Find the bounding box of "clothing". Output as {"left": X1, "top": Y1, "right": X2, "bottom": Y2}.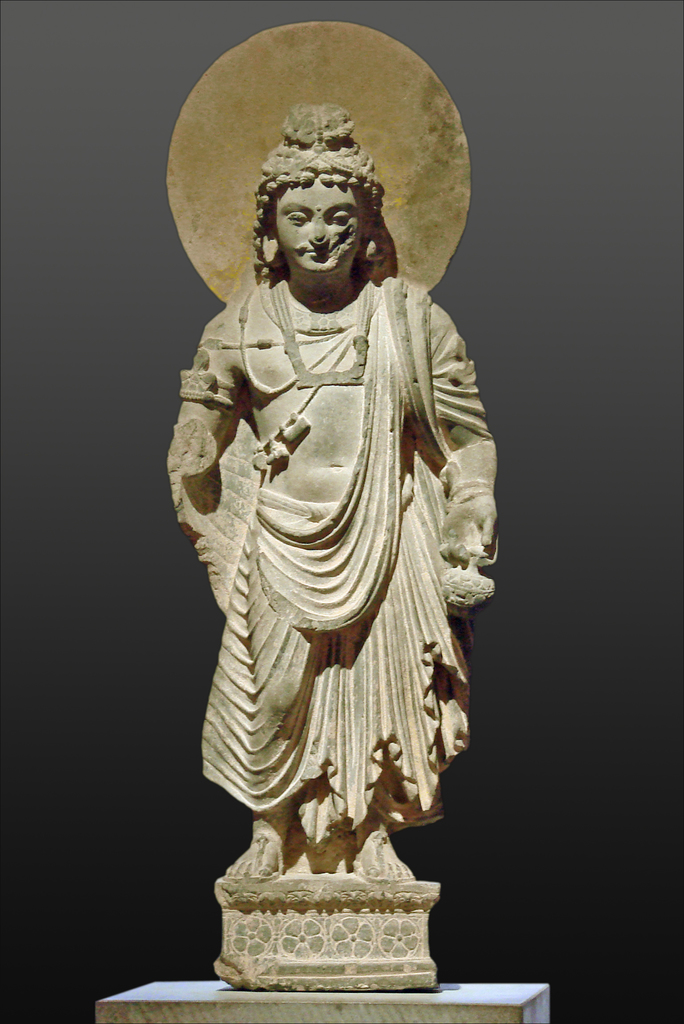
{"left": 195, "top": 278, "right": 503, "bottom": 850}.
